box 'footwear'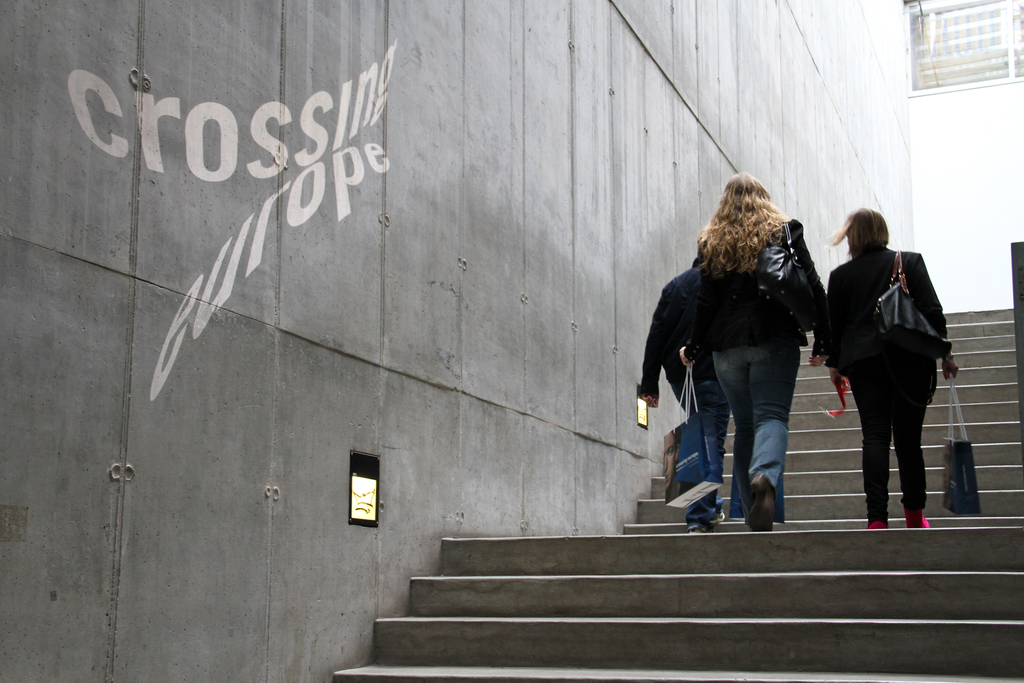
box(690, 507, 728, 536)
